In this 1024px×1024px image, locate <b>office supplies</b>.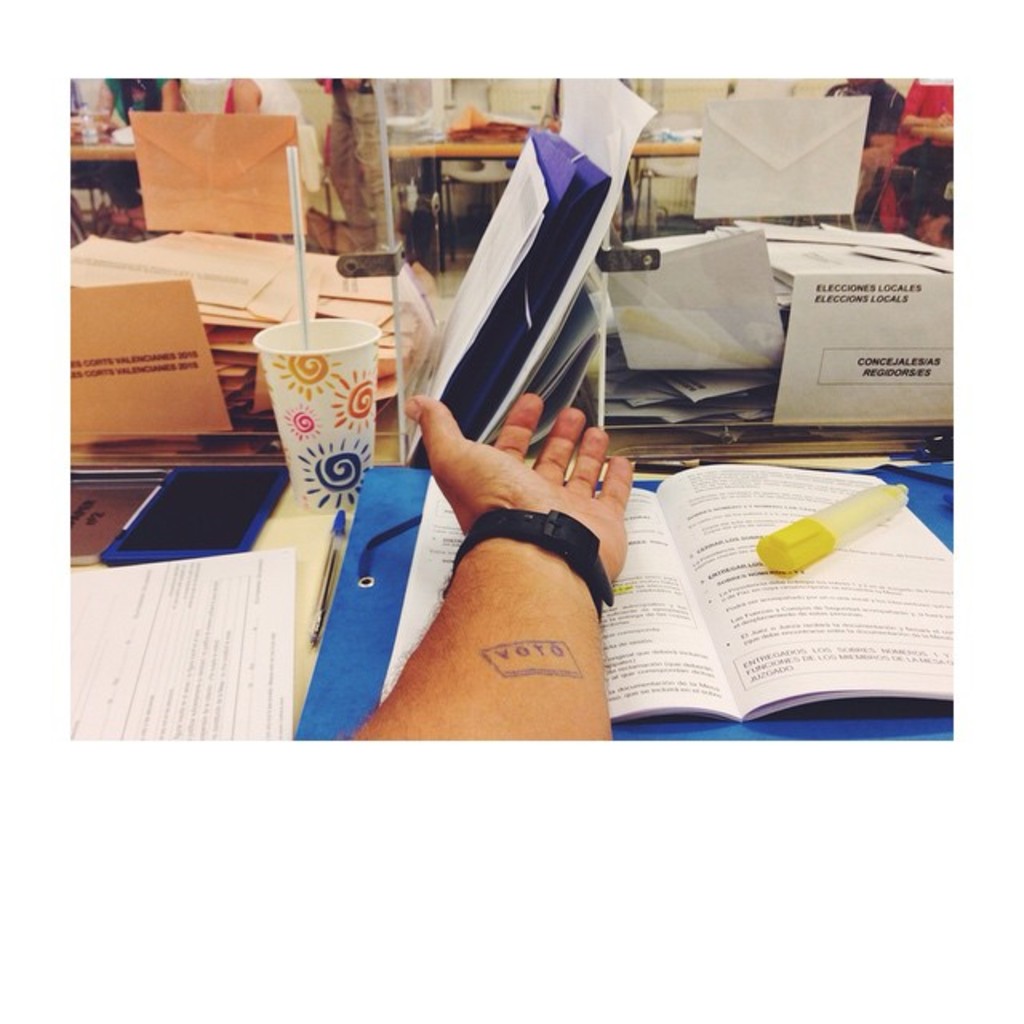
Bounding box: 619/472/946/726.
